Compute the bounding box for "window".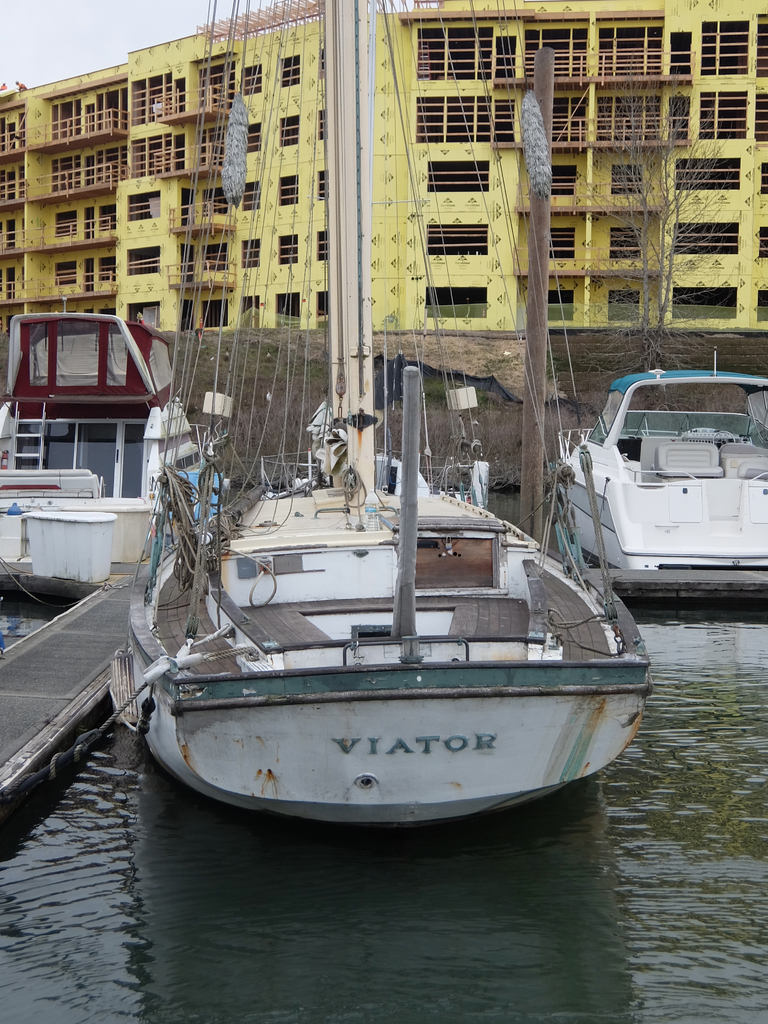
126,191,157,221.
